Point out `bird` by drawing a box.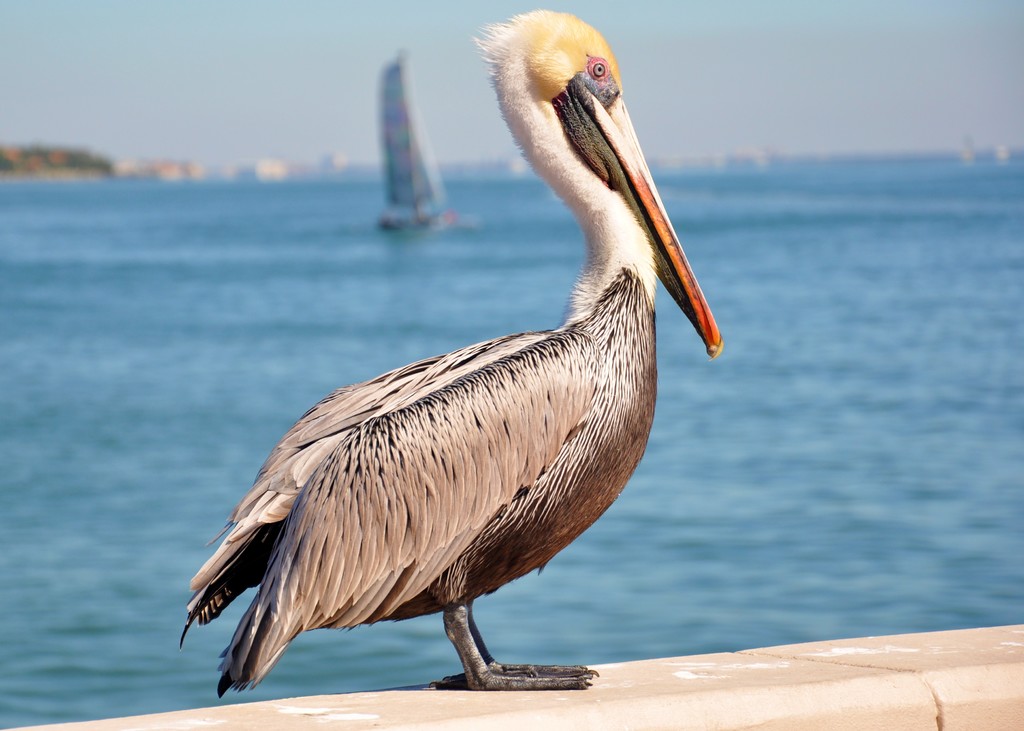
<box>201,60,691,695</box>.
